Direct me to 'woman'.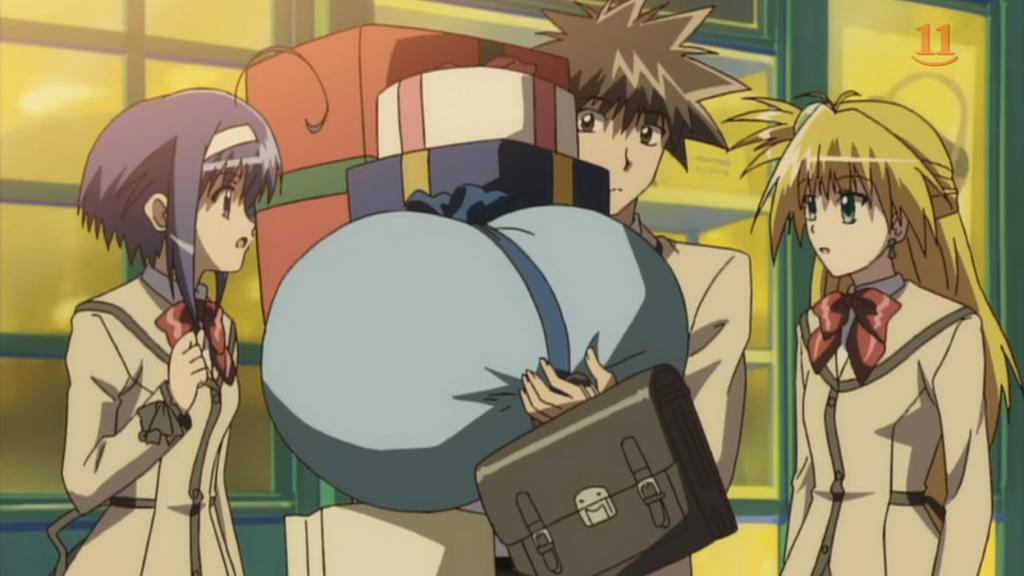
Direction: x1=758 y1=79 x2=1000 y2=575.
